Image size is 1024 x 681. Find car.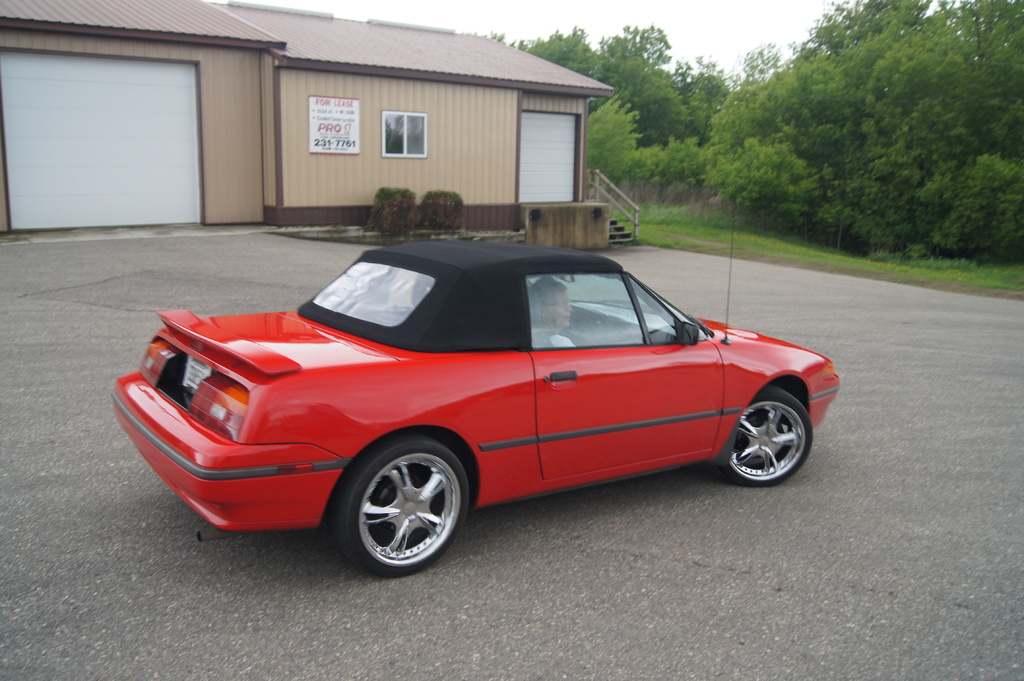
BBox(112, 241, 844, 582).
